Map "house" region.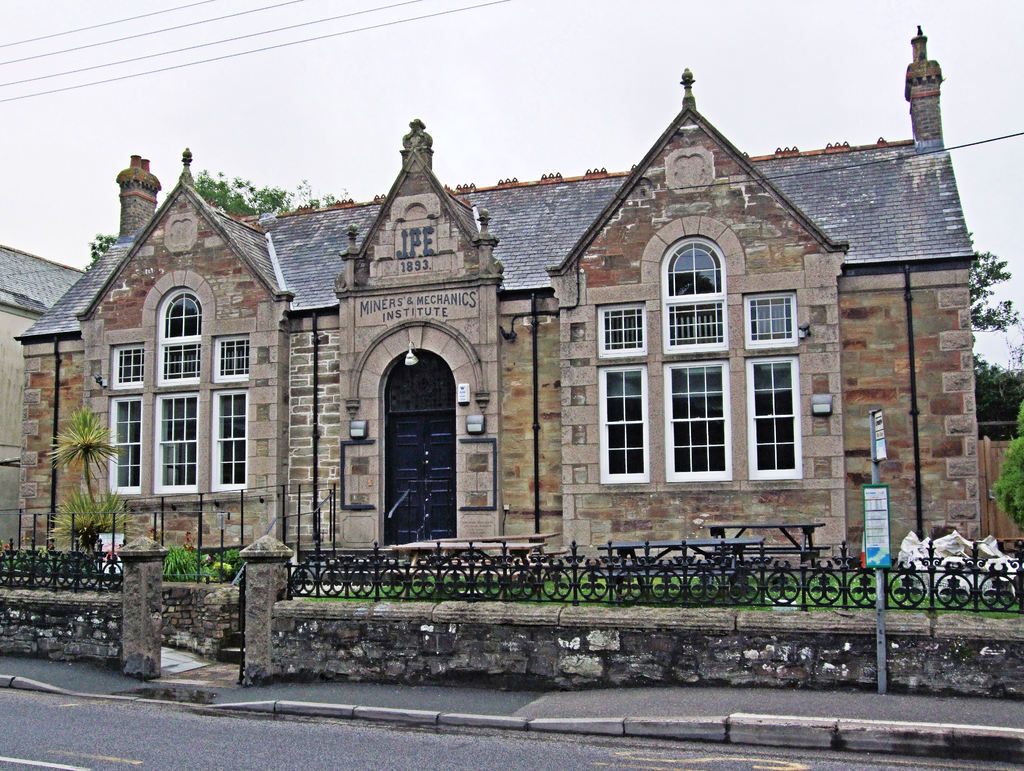
Mapped to select_region(0, 247, 84, 550).
